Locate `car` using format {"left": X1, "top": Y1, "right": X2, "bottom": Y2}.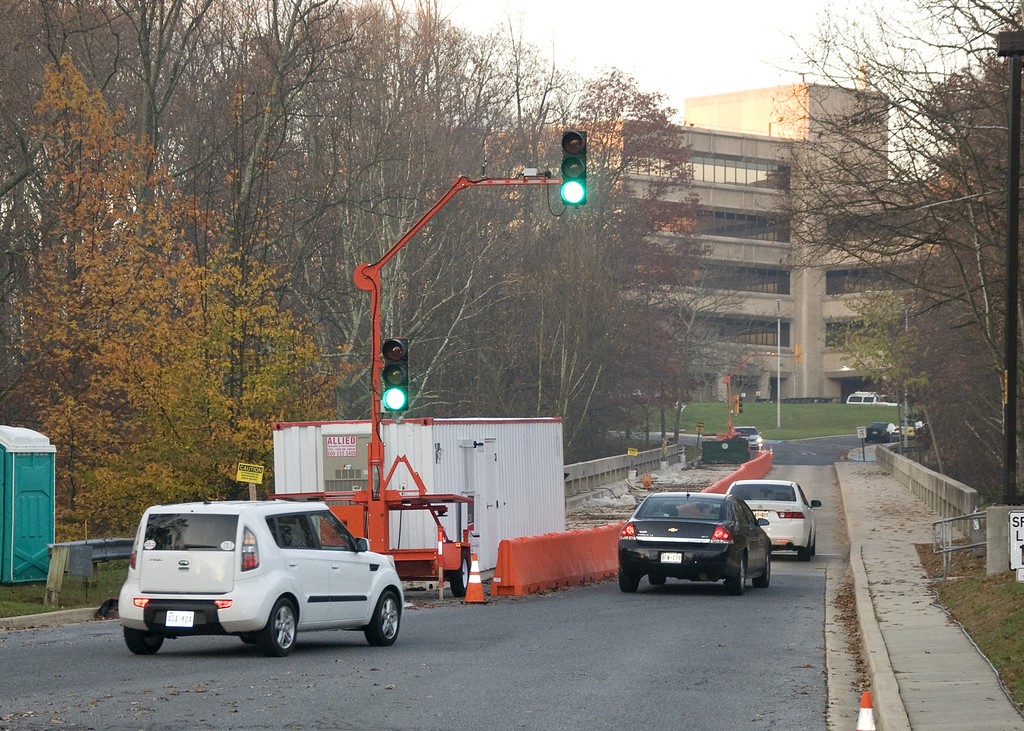
{"left": 109, "top": 503, "right": 406, "bottom": 664}.
